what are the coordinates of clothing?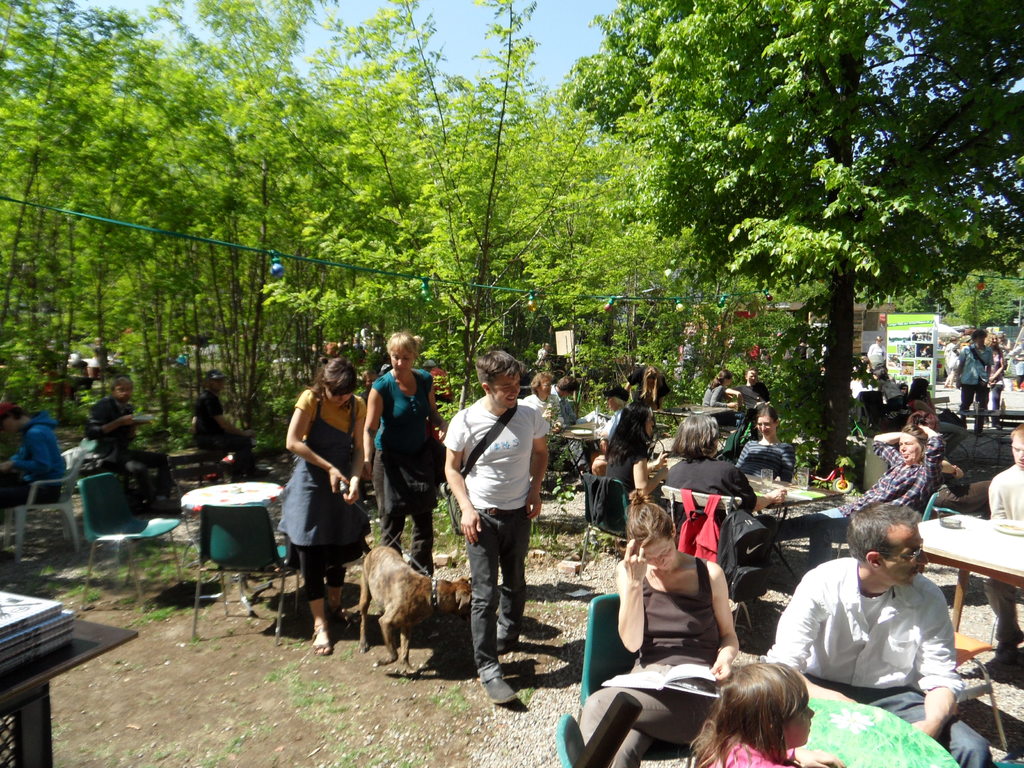
(824, 429, 945, 516).
